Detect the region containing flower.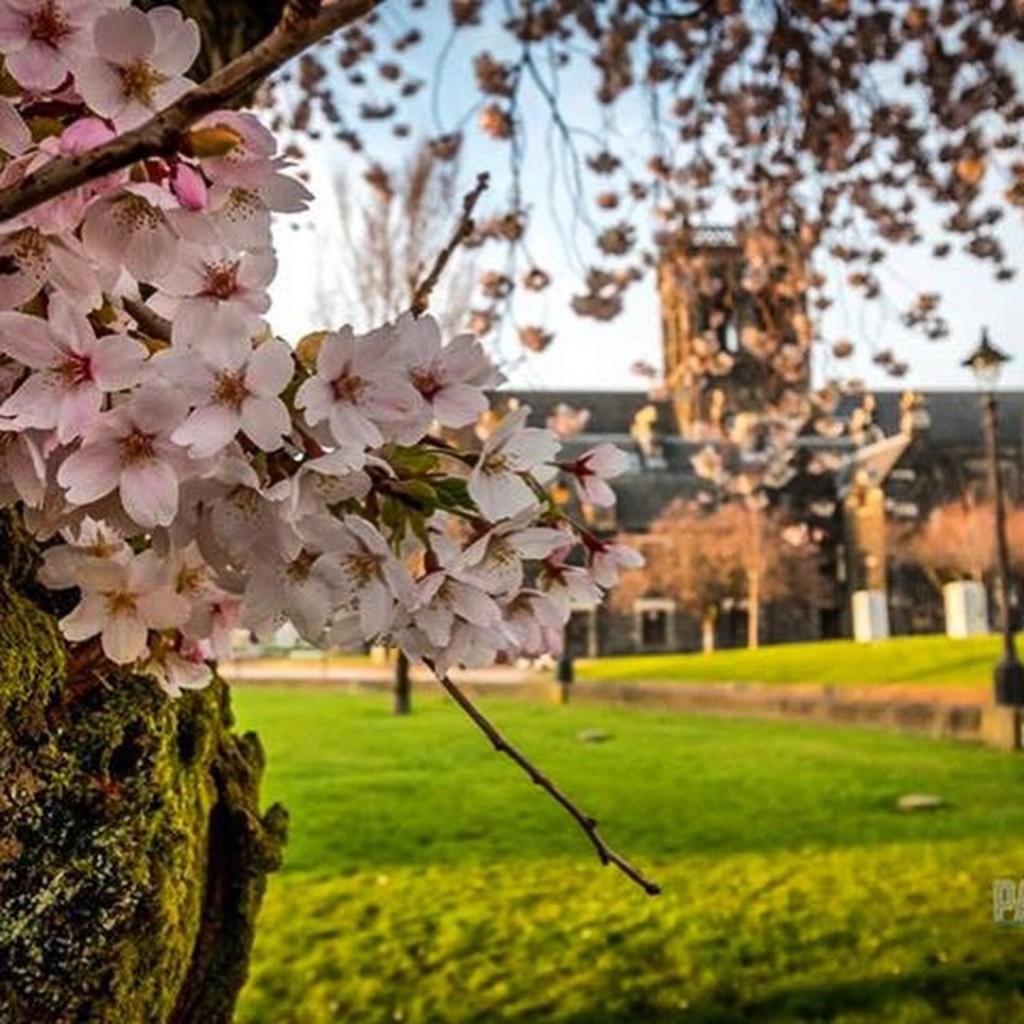
left=128, top=208, right=285, bottom=362.
